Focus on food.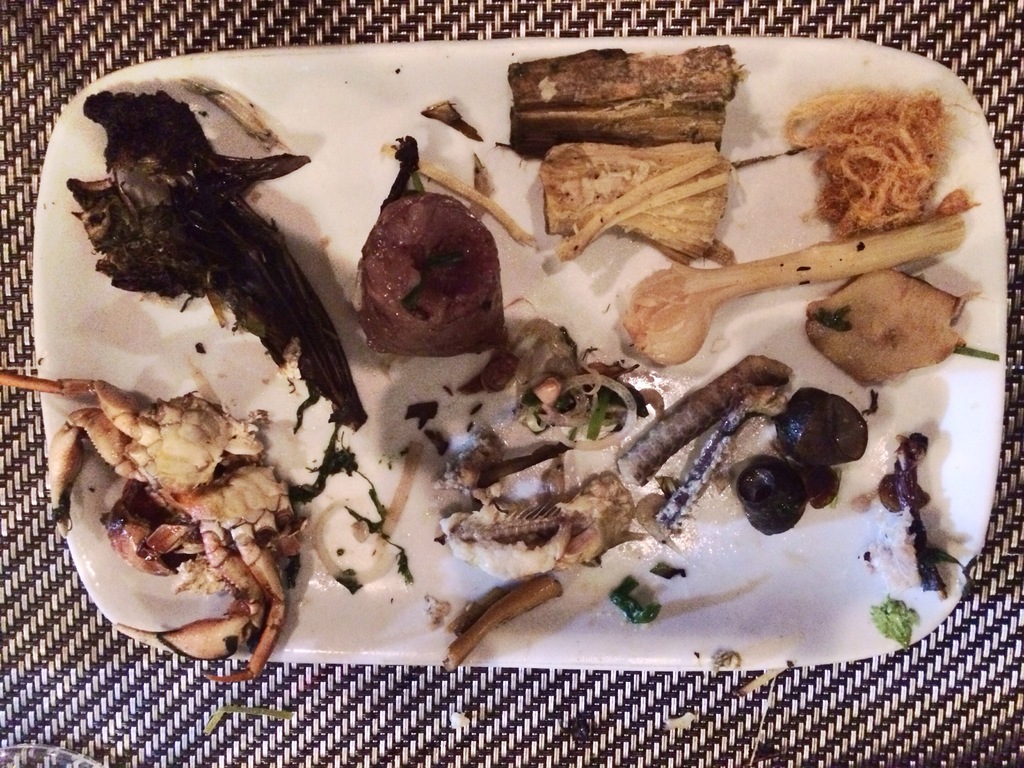
Focused at crop(617, 352, 789, 488).
